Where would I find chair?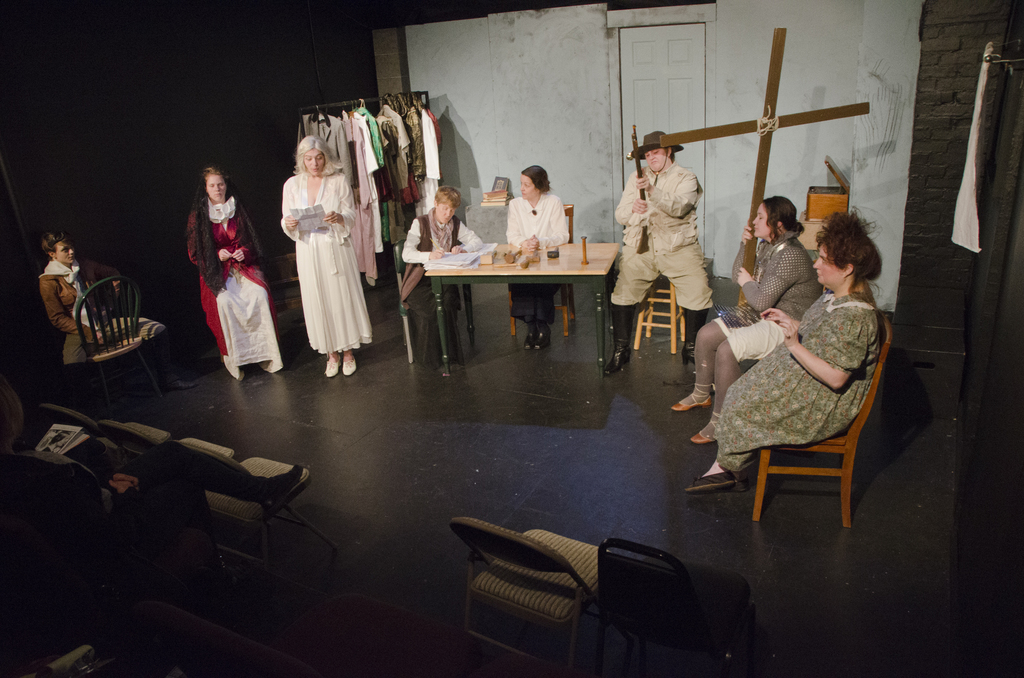
At 70,271,160,420.
